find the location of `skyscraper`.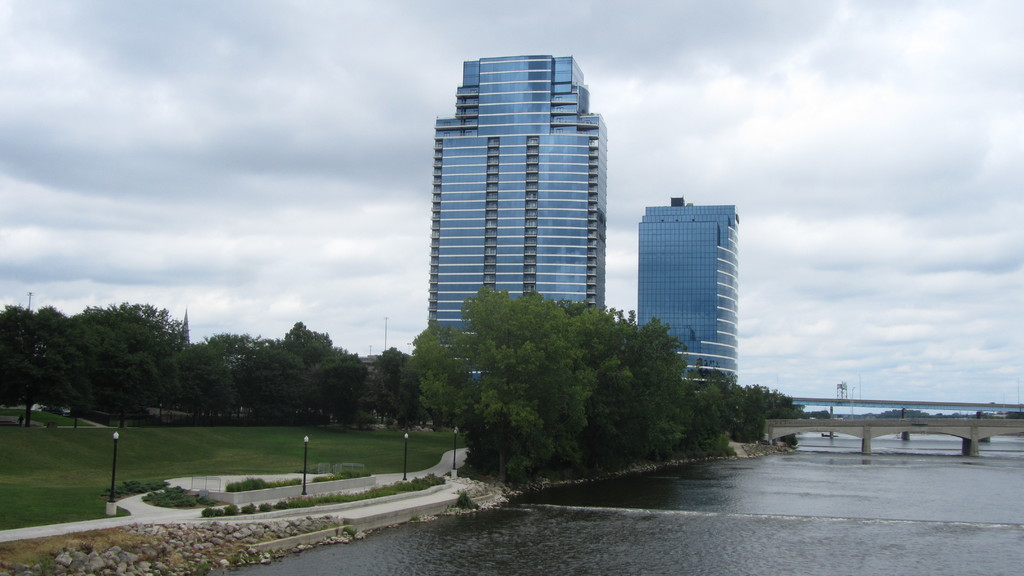
Location: <bbox>624, 179, 762, 395</bbox>.
